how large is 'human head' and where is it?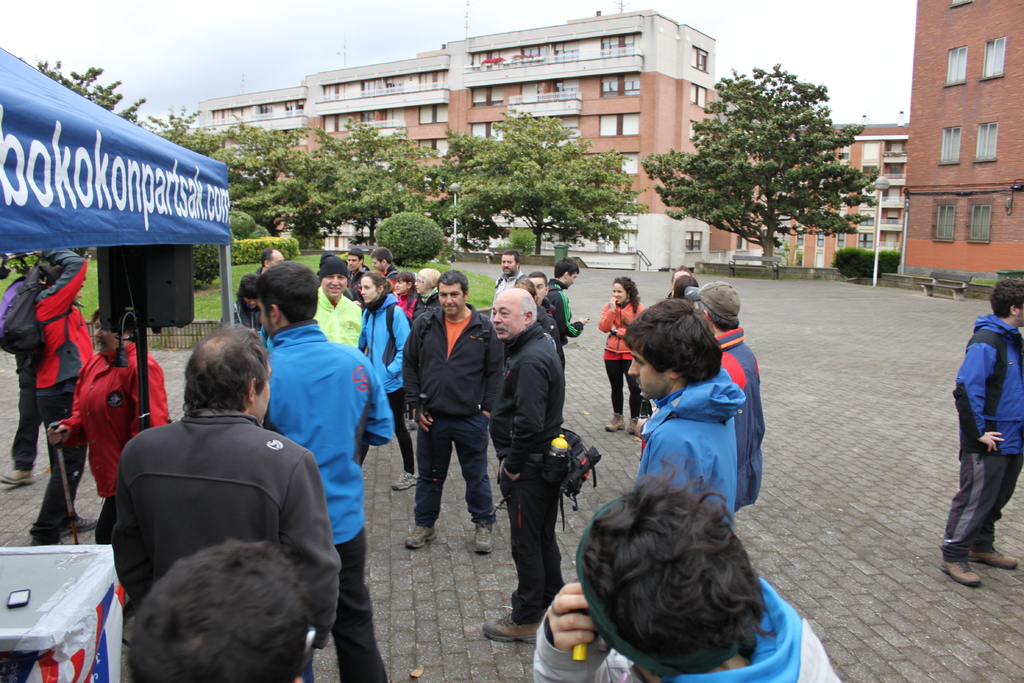
Bounding box: Rect(672, 269, 702, 298).
